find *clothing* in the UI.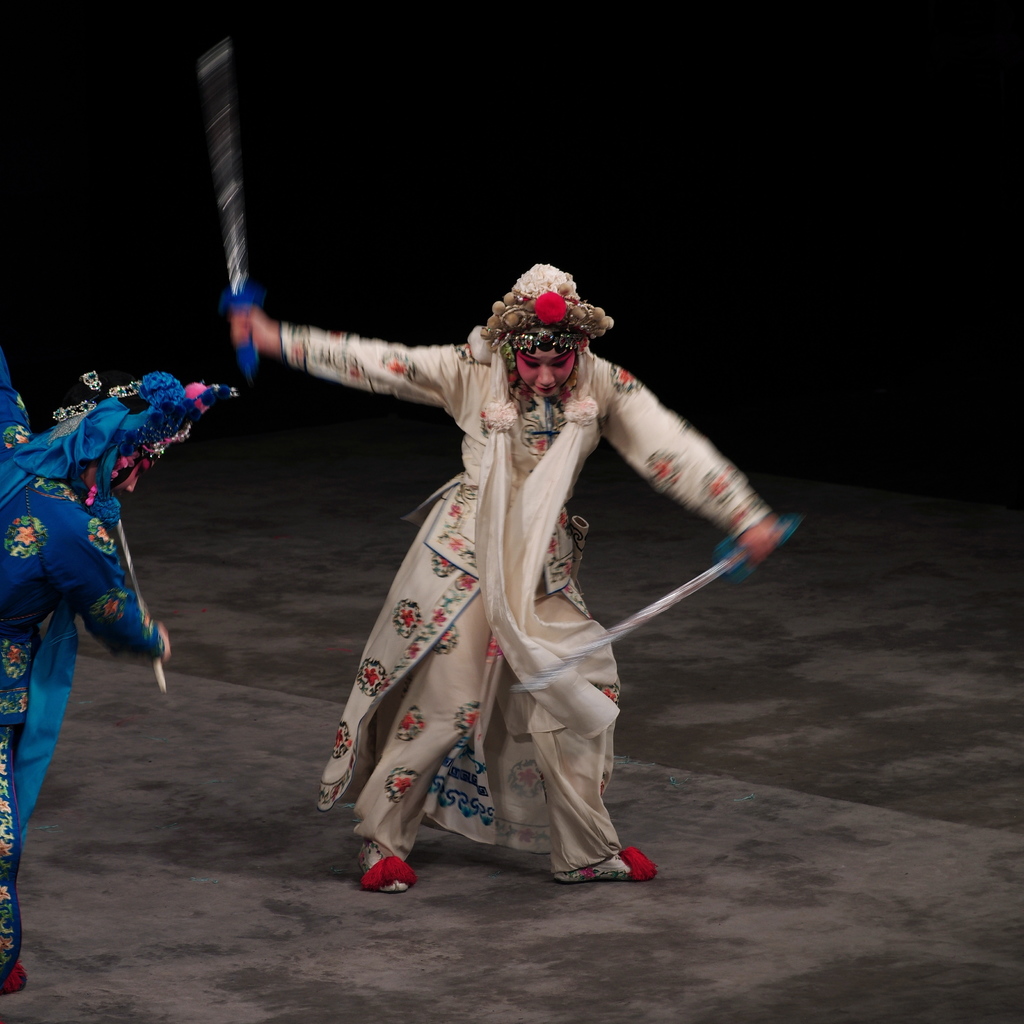
UI element at locate(305, 264, 746, 859).
